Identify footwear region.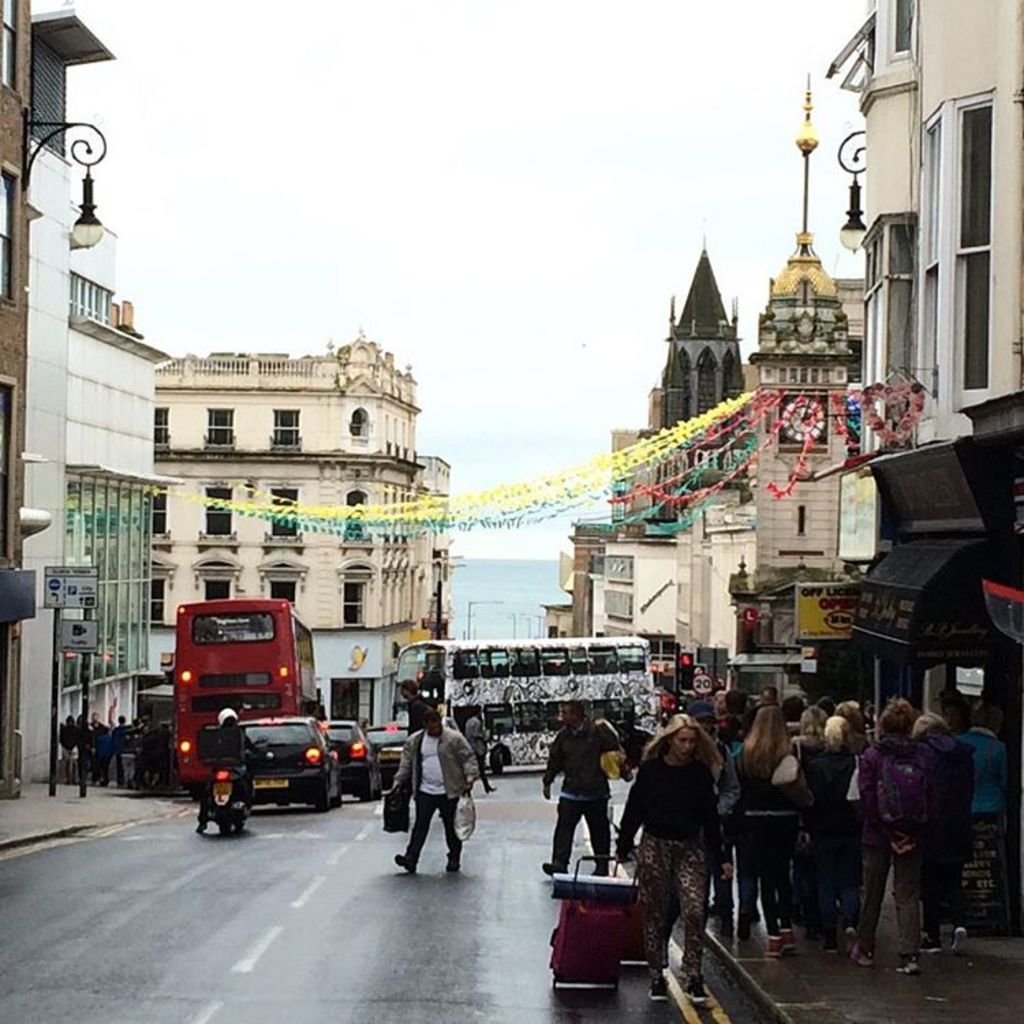
Region: Rect(777, 928, 793, 952).
